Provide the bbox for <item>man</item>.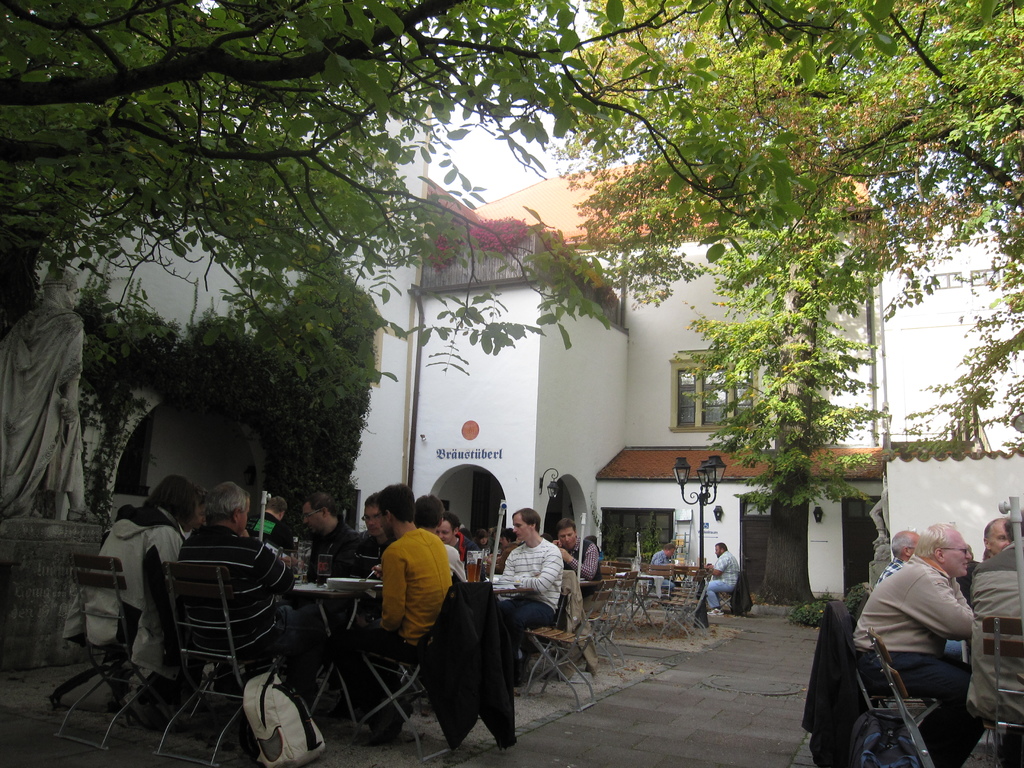
[x1=957, y1=512, x2=1012, y2=591].
